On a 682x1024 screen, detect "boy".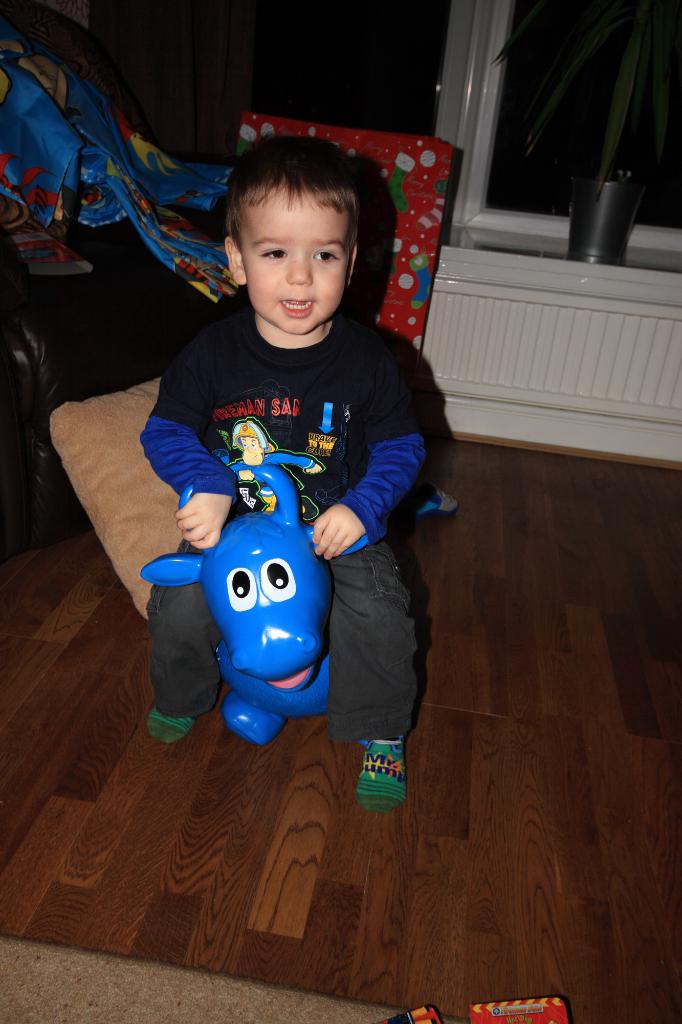
[113, 182, 436, 904].
